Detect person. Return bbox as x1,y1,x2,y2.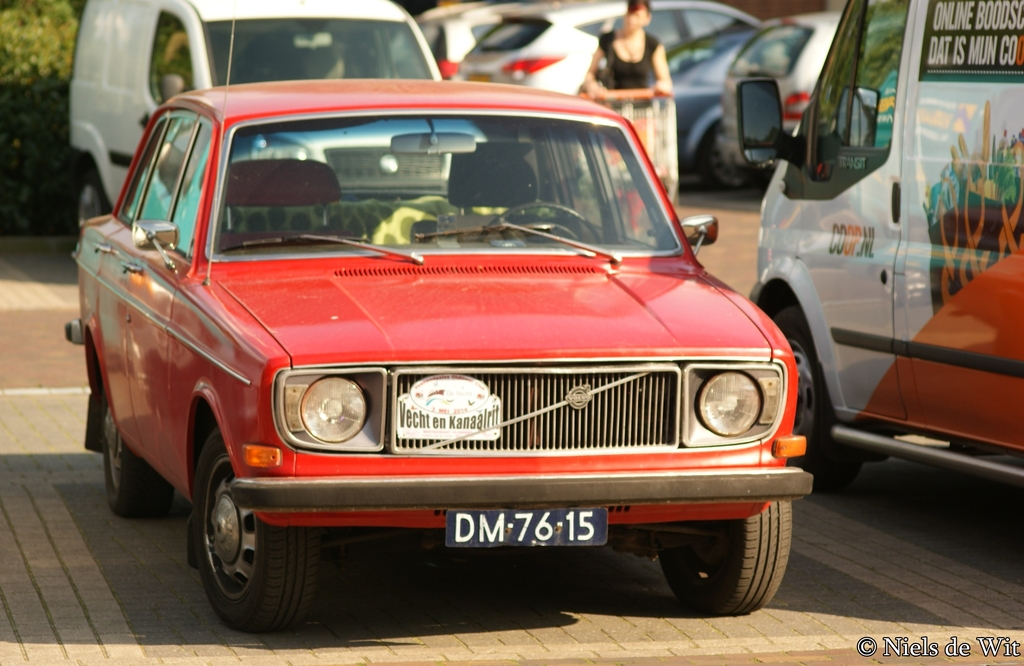
585,0,673,232.
